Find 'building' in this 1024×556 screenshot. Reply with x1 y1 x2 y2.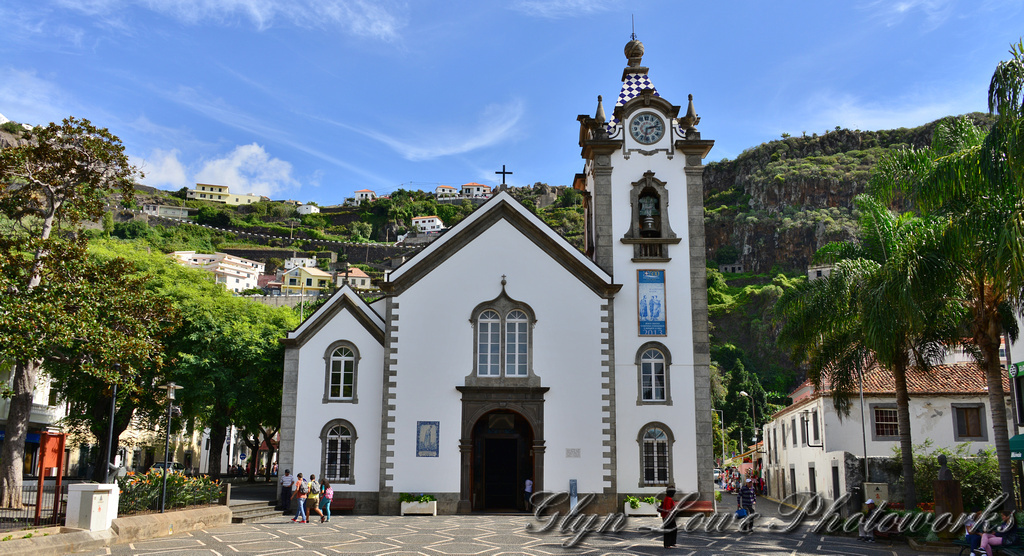
266 32 711 513.
